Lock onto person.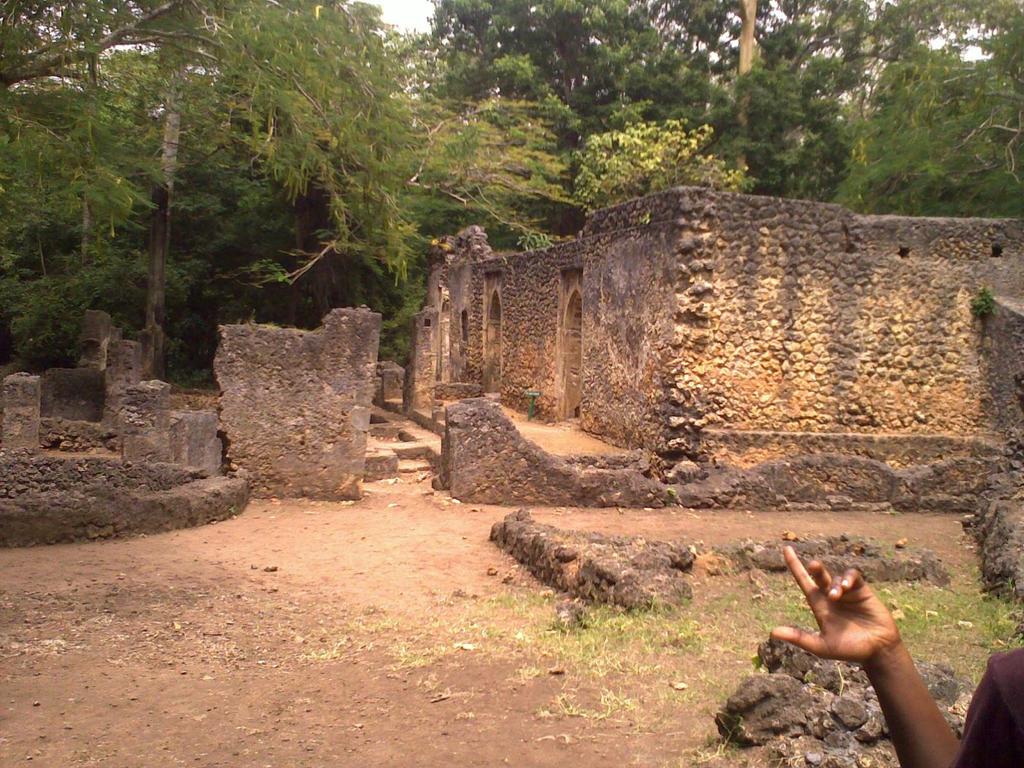
Locked: (764, 541, 1023, 767).
